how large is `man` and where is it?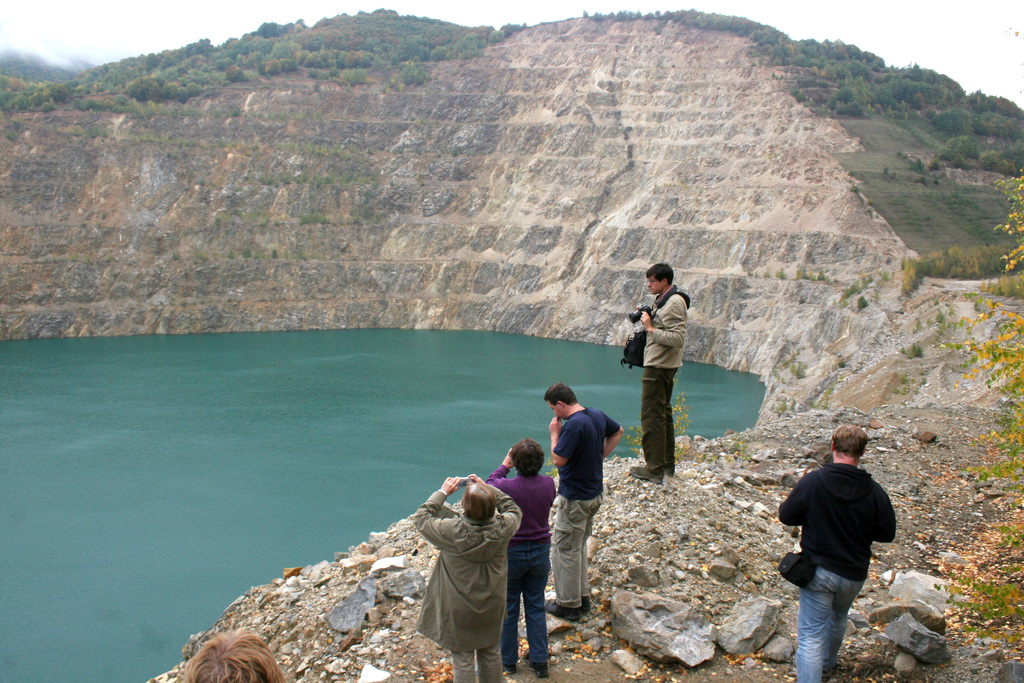
Bounding box: 484/439/552/678.
